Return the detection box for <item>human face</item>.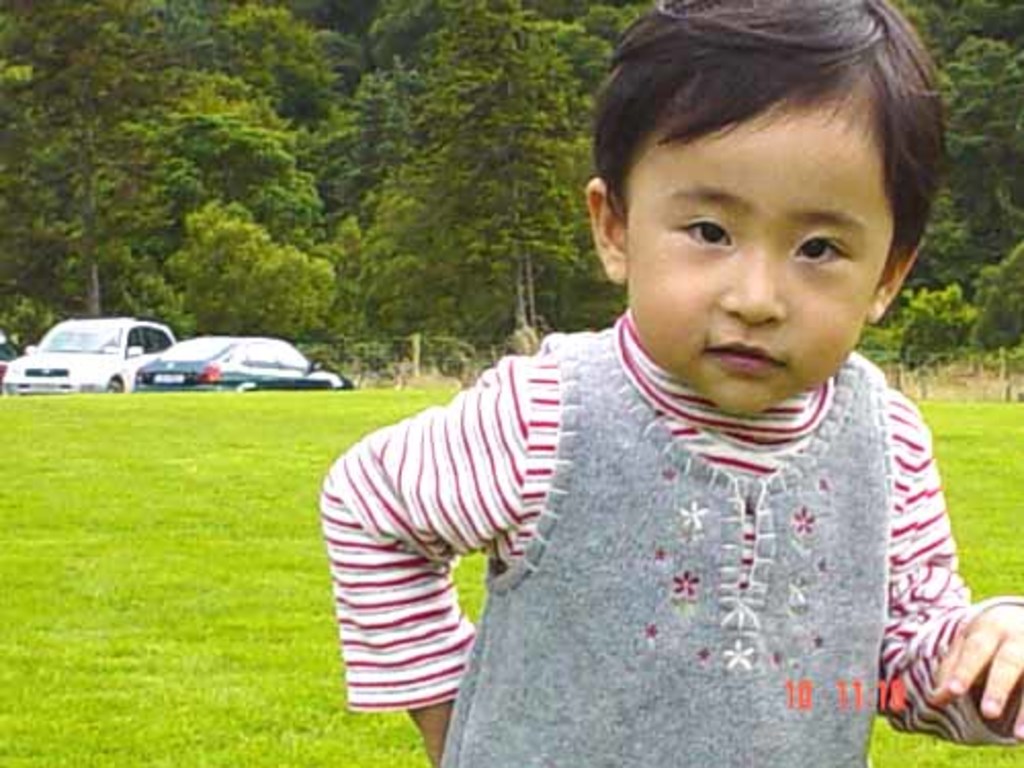
[left=629, top=109, right=889, bottom=414].
